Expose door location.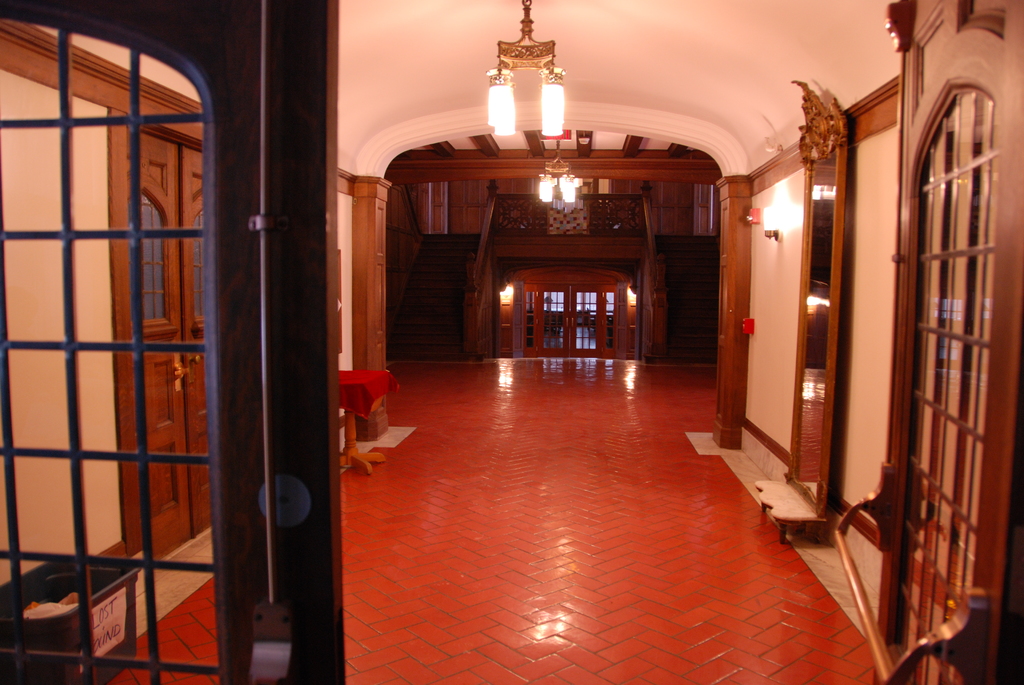
Exposed at l=0, t=0, r=285, b=684.
